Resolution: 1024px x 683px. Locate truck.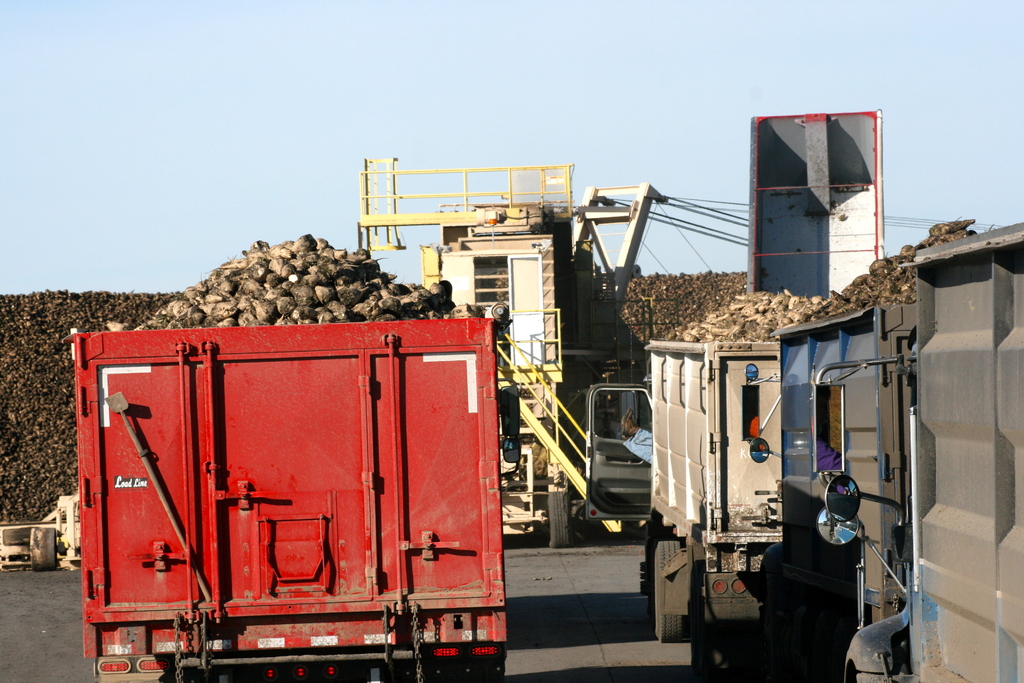
579,335,781,682.
